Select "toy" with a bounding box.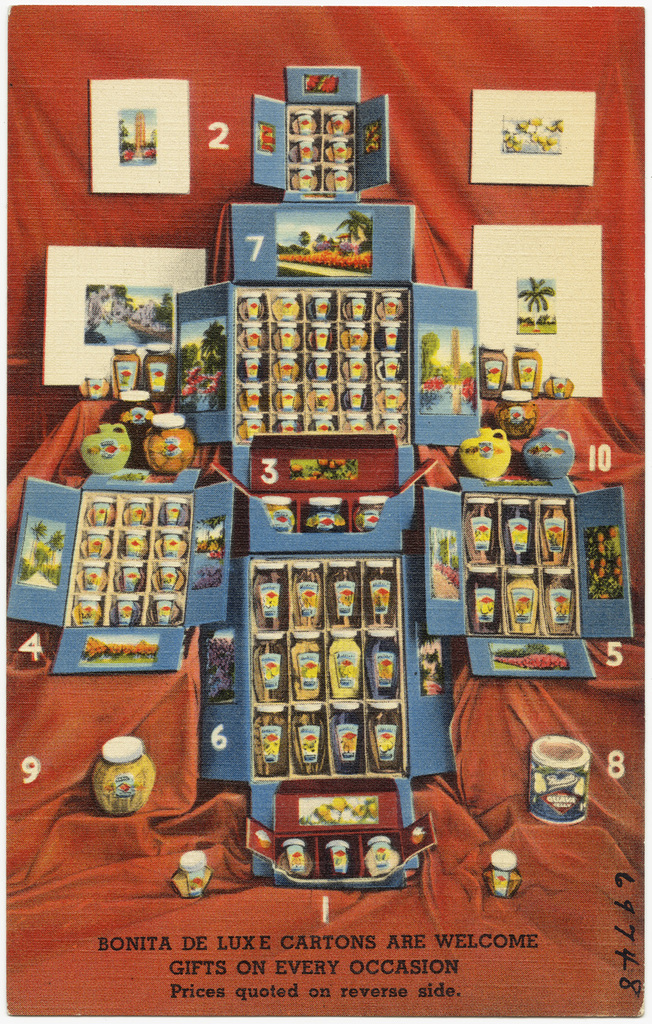
crop(109, 340, 143, 400).
